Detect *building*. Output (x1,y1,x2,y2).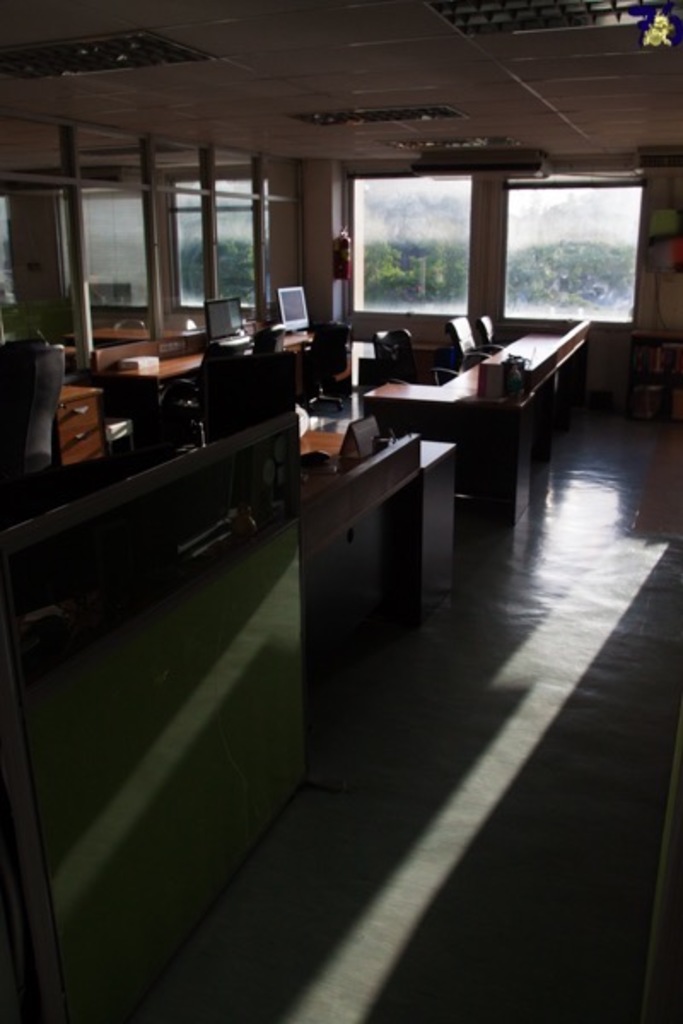
(0,0,681,1022).
